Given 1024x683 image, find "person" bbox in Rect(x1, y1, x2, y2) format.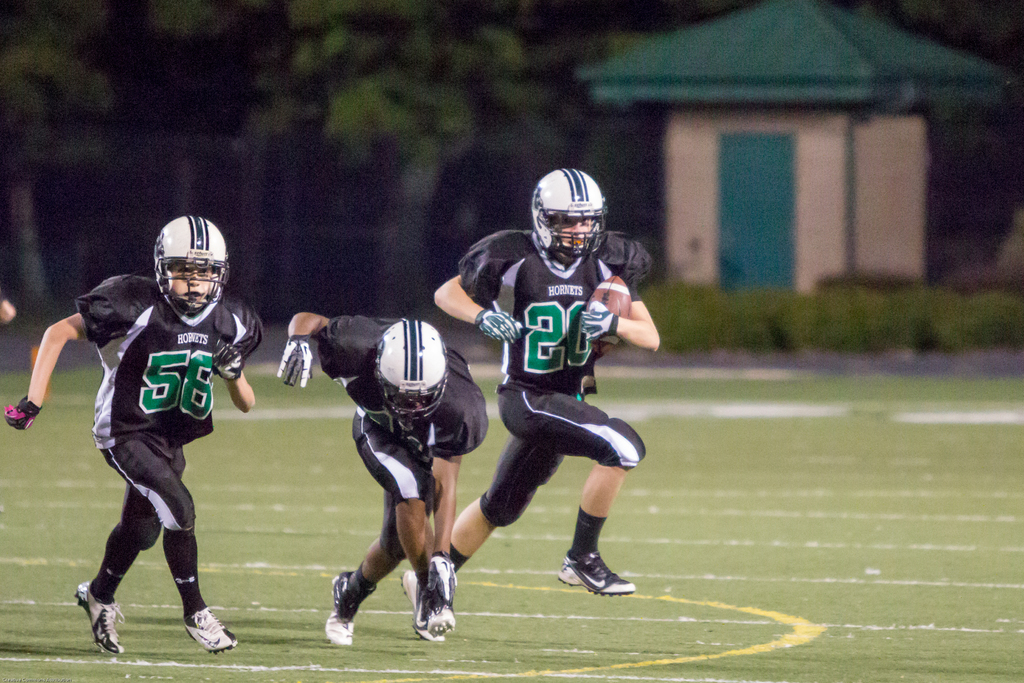
Rect(442, 177, 648, 636).
